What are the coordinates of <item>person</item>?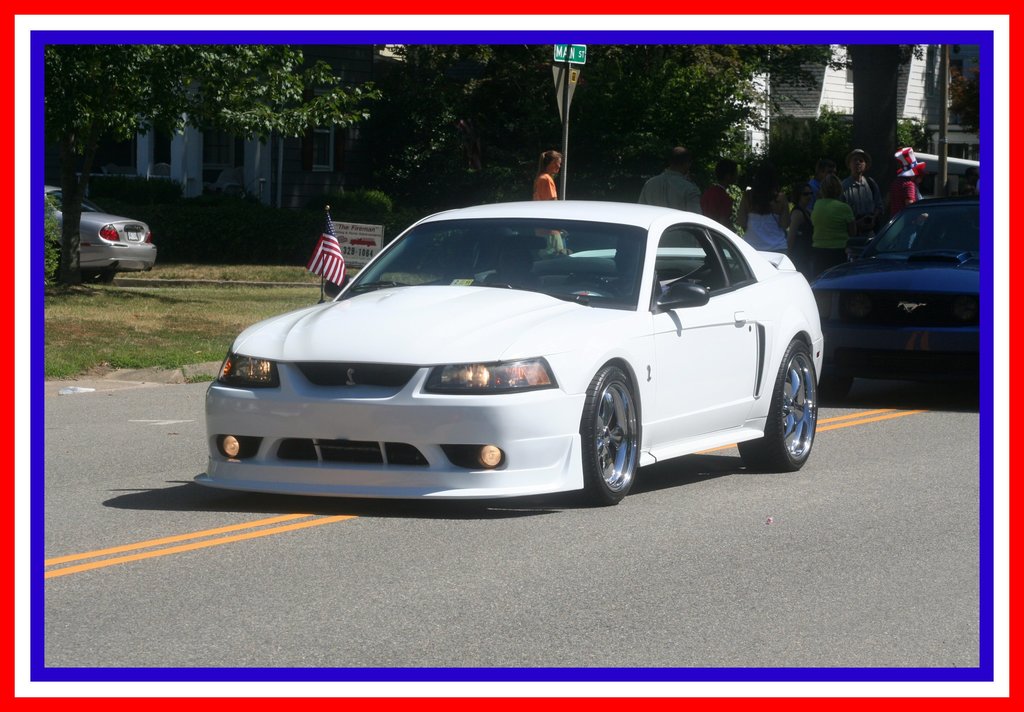
bbox=[841, 146, 886, 251].
